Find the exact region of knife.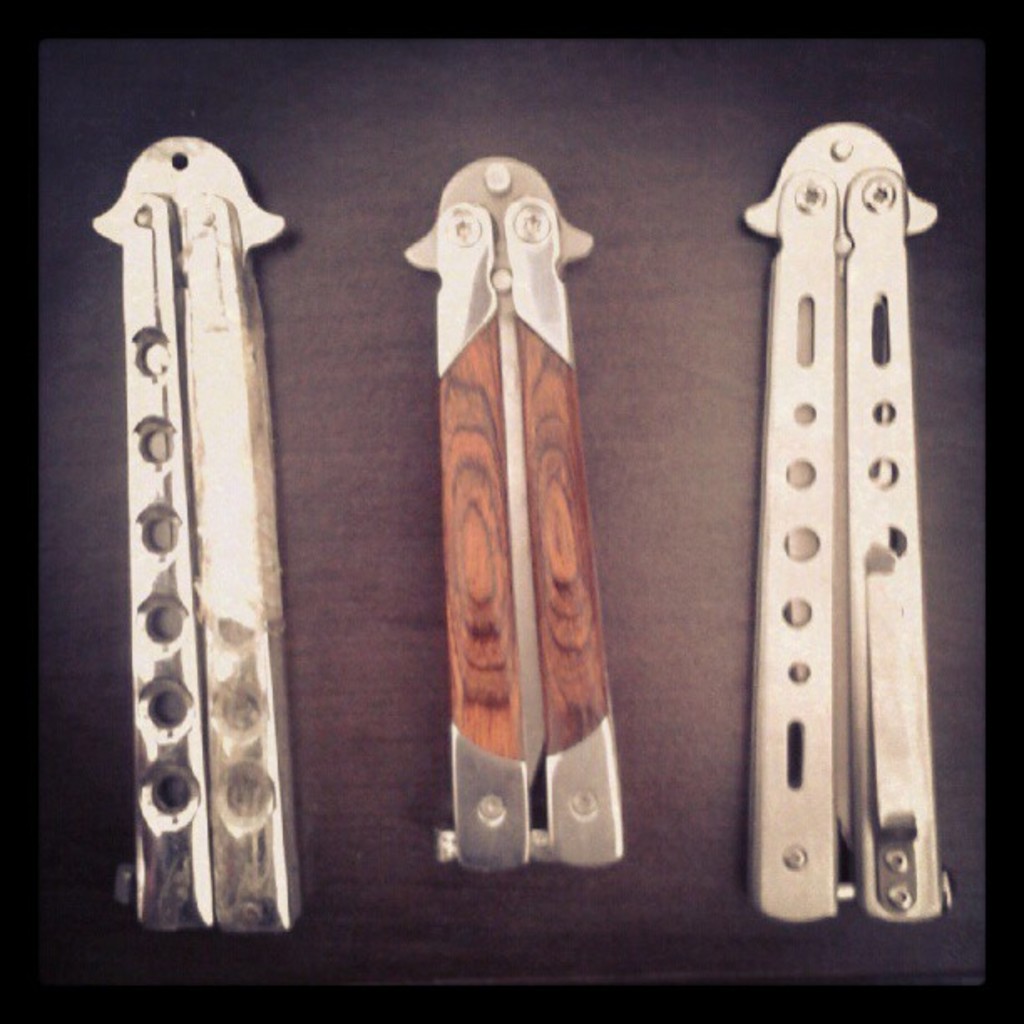
Exact region: locate(89, 125, 308, 947).
